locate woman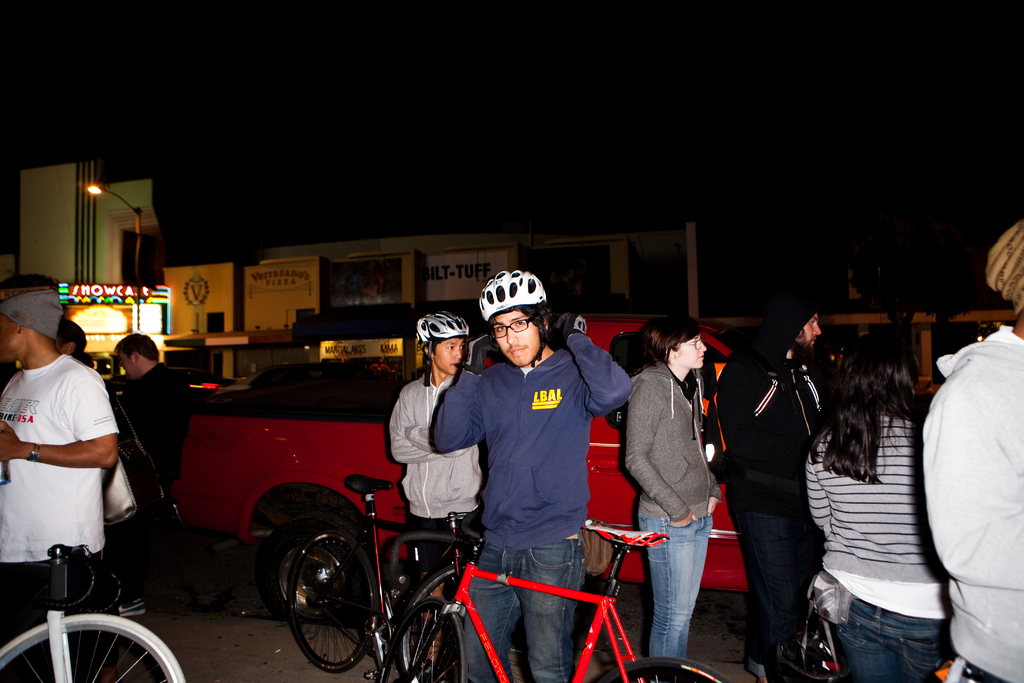
<bbox>385, 311, 484, 682</bbox>
